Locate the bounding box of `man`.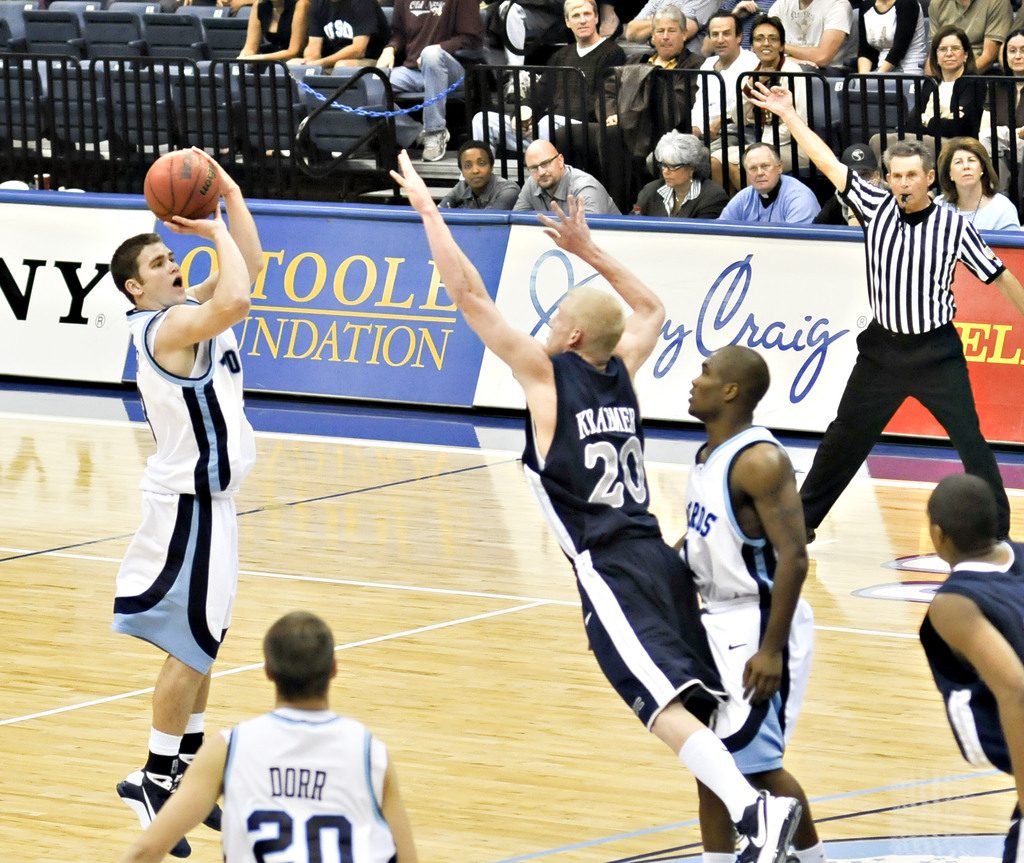
Bounding box: 703:336:828:862.
